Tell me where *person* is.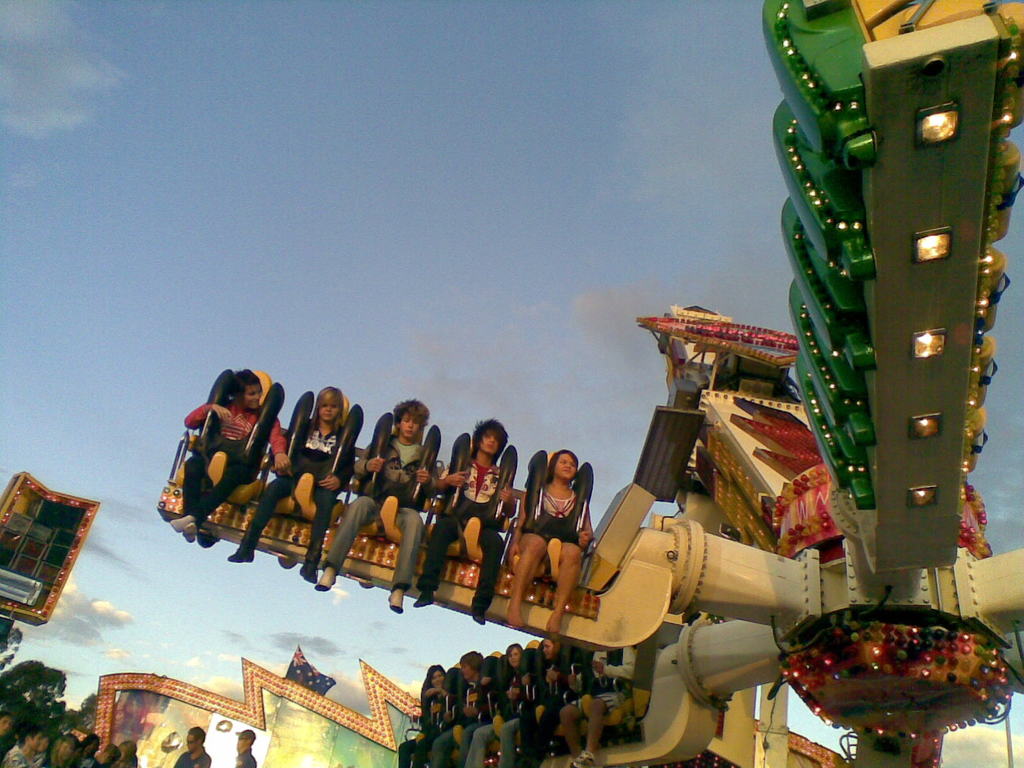
*person* is at crop(524, 440, 590, 621).
